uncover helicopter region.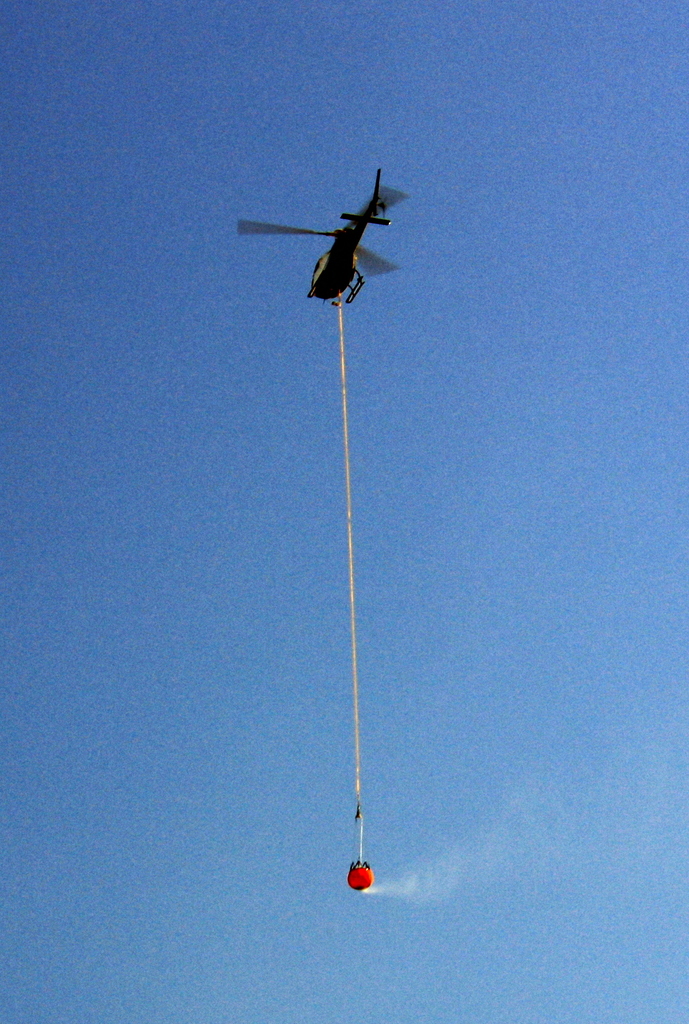
Uncovered: (x1=234, y1=150, x2=410, y2=314).
